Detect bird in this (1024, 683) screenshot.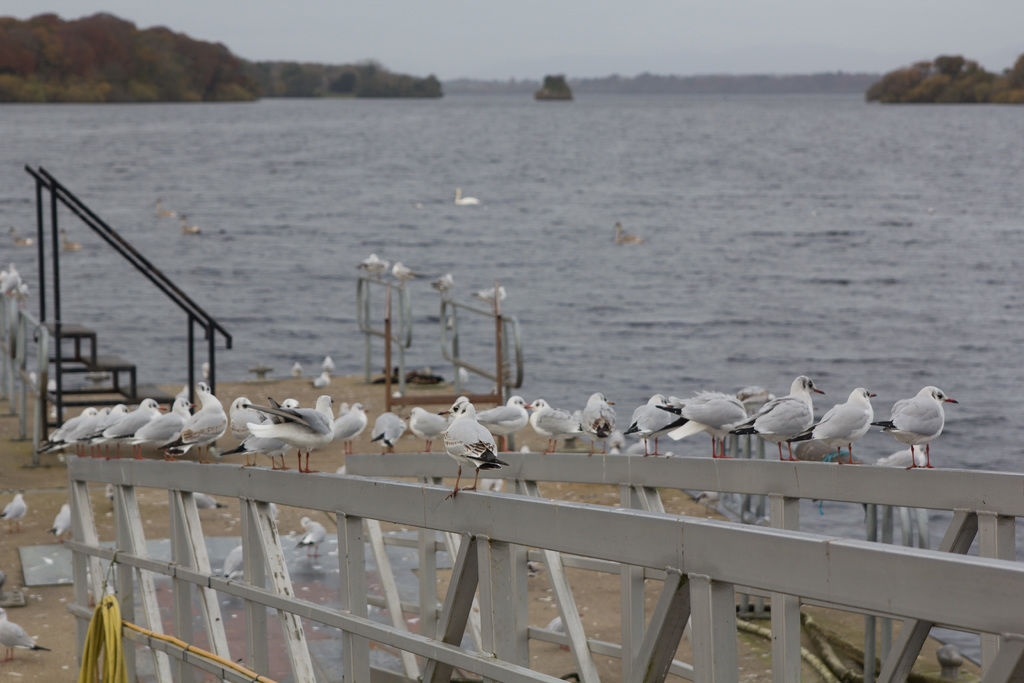
Detection: <box>296,519,331,561</box>.
